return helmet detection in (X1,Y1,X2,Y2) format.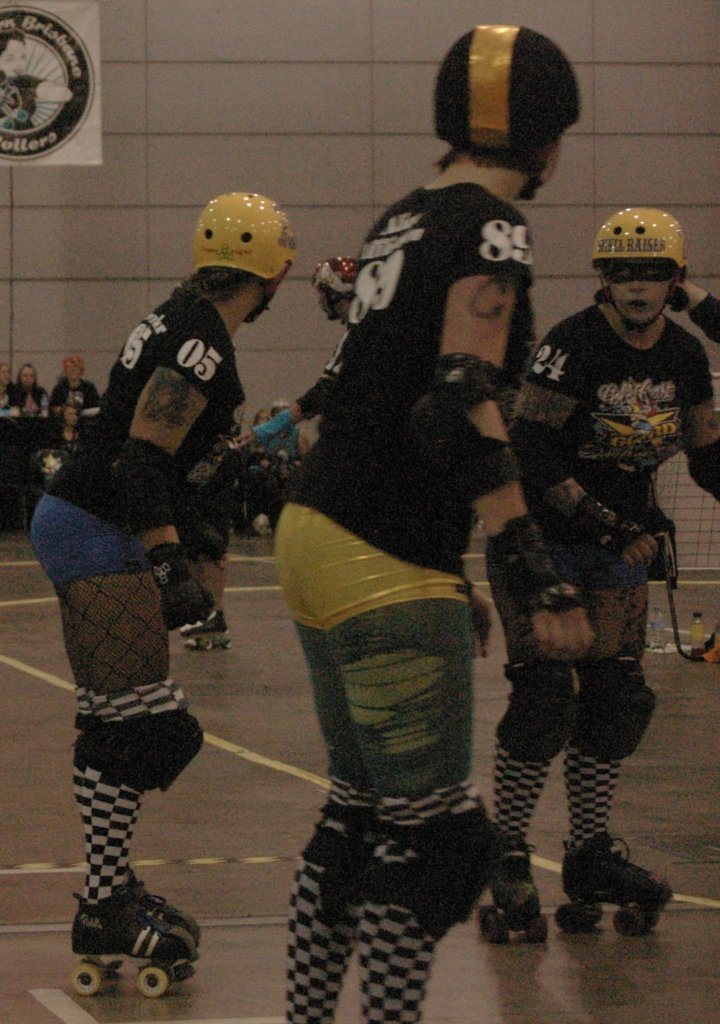
(188,190,309,323).
